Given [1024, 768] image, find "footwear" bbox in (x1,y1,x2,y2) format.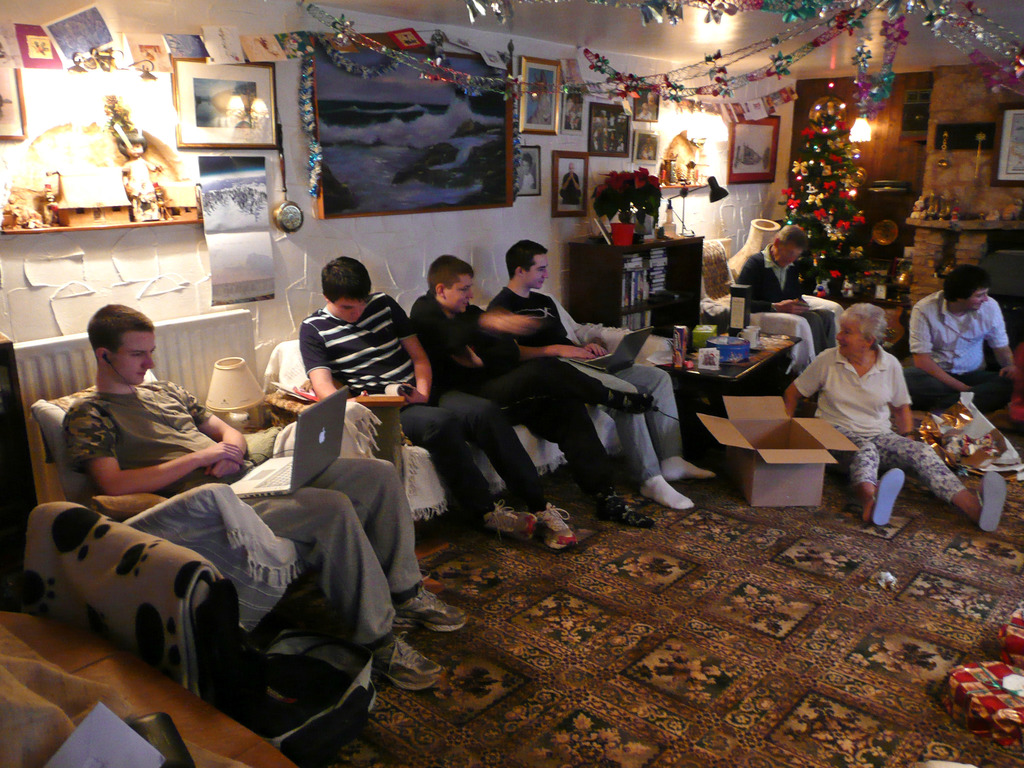
(530,500,575,547).
